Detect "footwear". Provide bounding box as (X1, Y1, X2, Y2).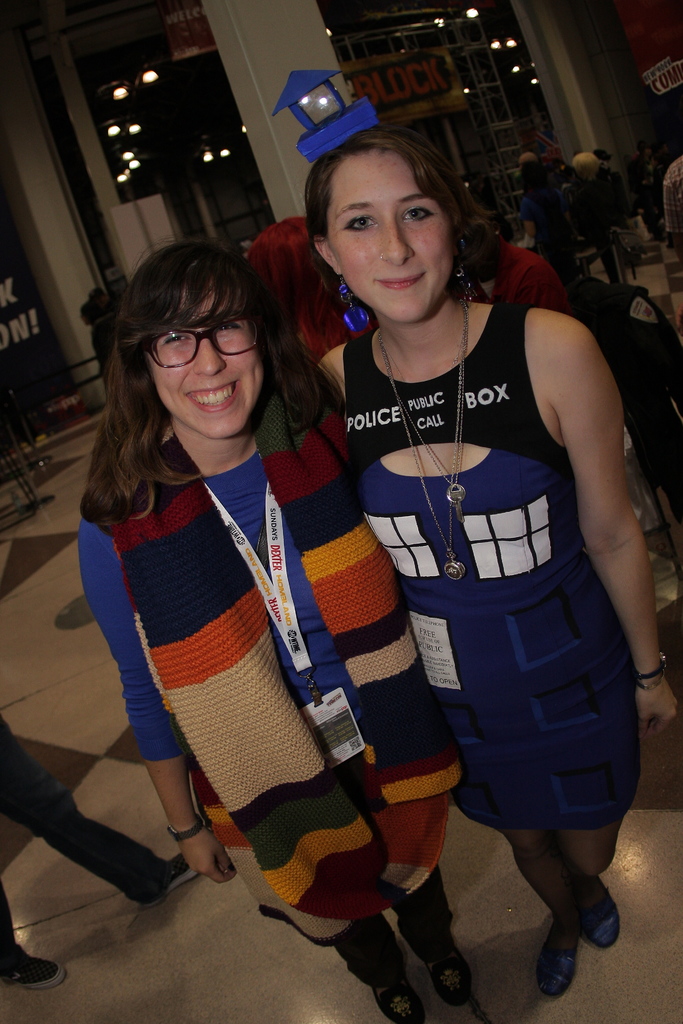
(368, 970, 424, 1023).
